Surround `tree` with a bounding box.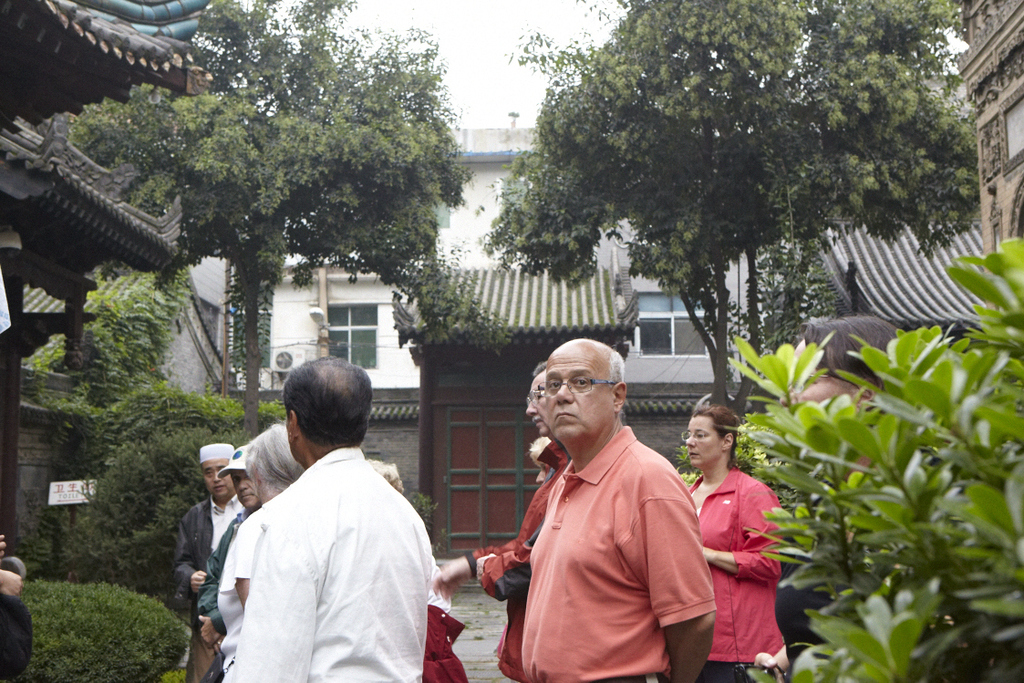
[42,0,492,448].
